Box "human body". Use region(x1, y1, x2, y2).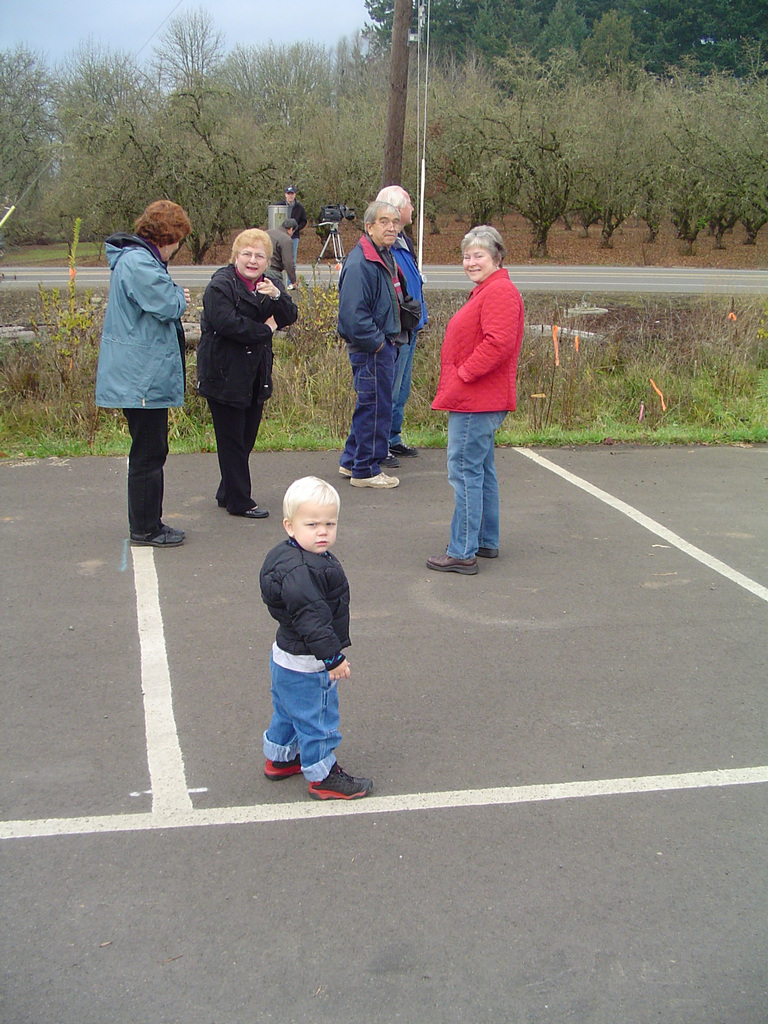
region(200, 256, 303, 516).
